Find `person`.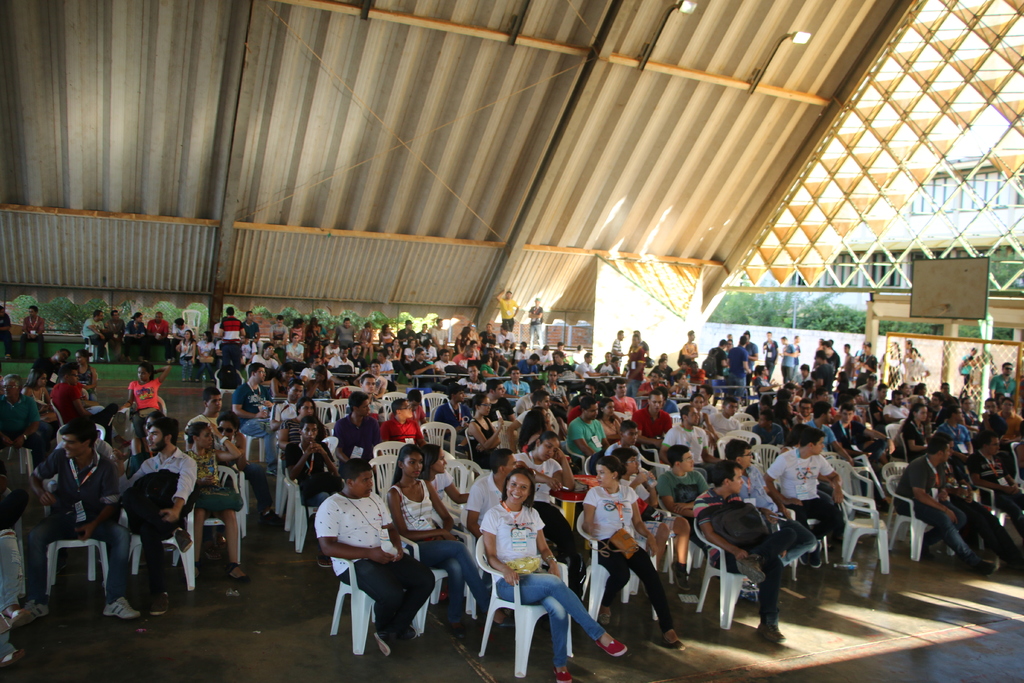
x1=135 y1=309 x2=174 y2=366.
